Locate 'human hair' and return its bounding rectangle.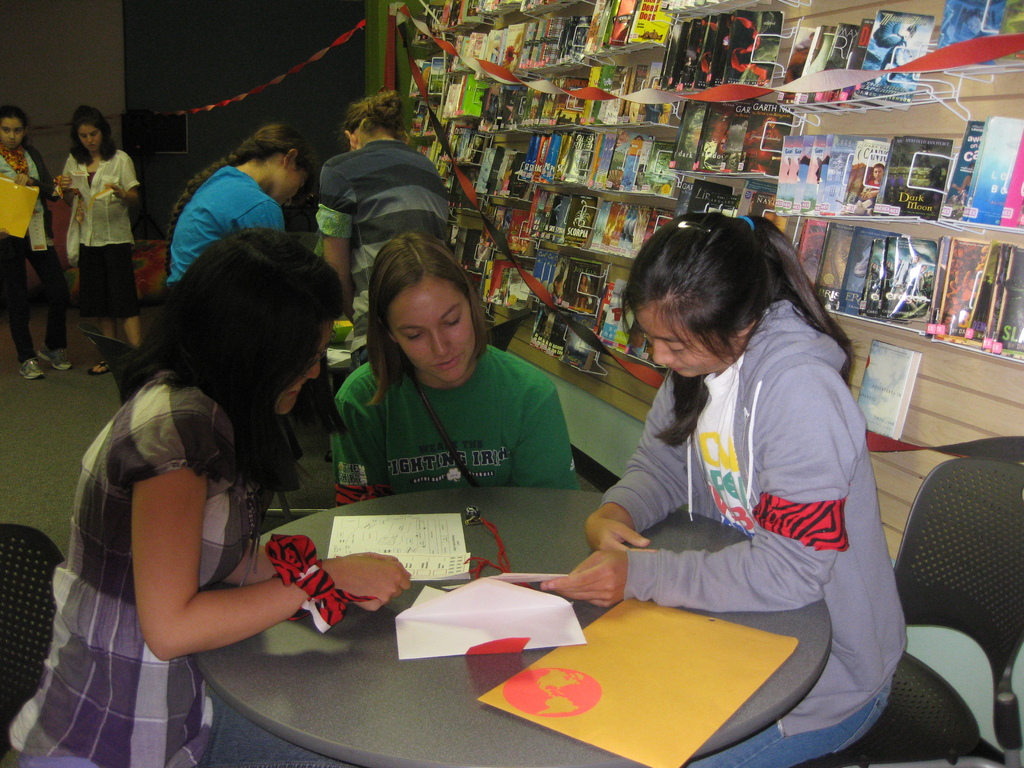
[left=362, top=227, right=493, bottom=406].
